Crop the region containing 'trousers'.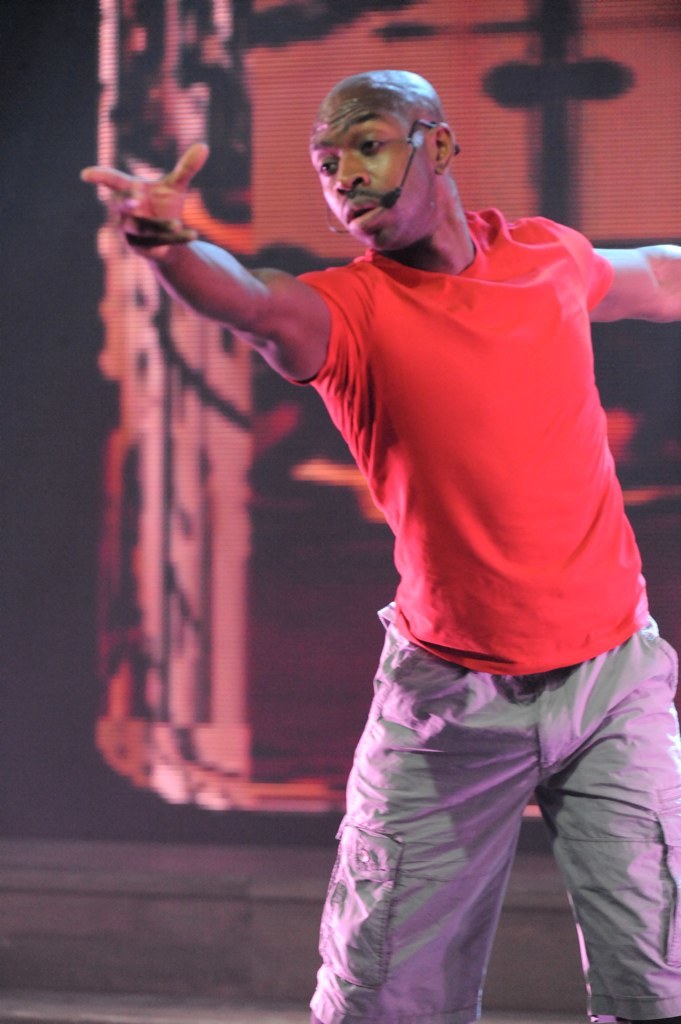
Crop region: bbox=(319, 564, 639, 999).
